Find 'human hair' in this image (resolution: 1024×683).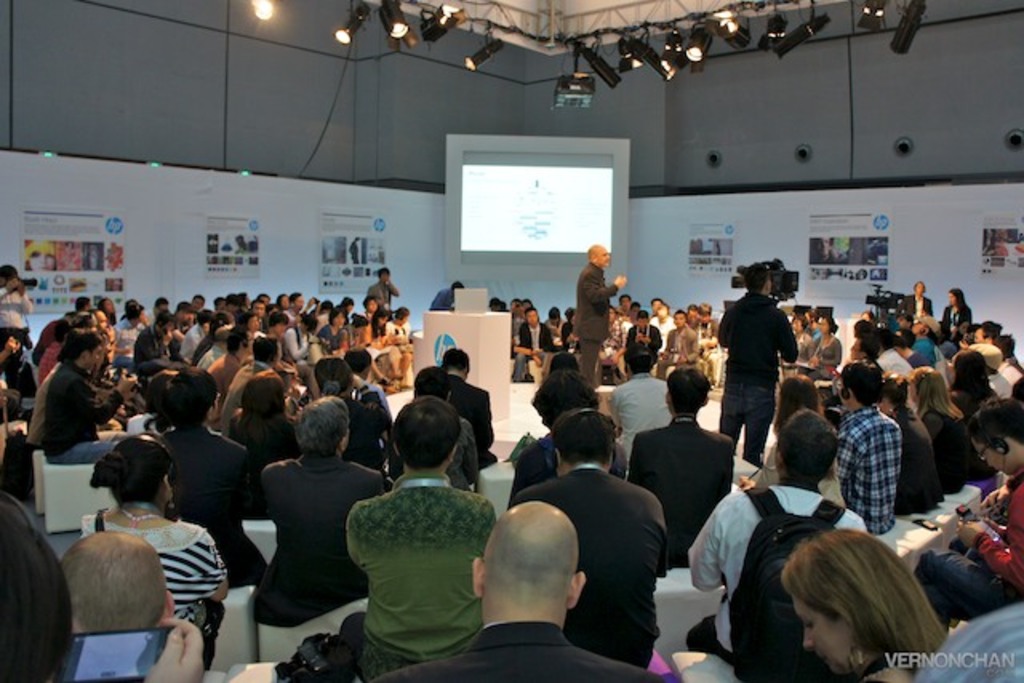
(left=675, top=304, right=680, bottom=320).
